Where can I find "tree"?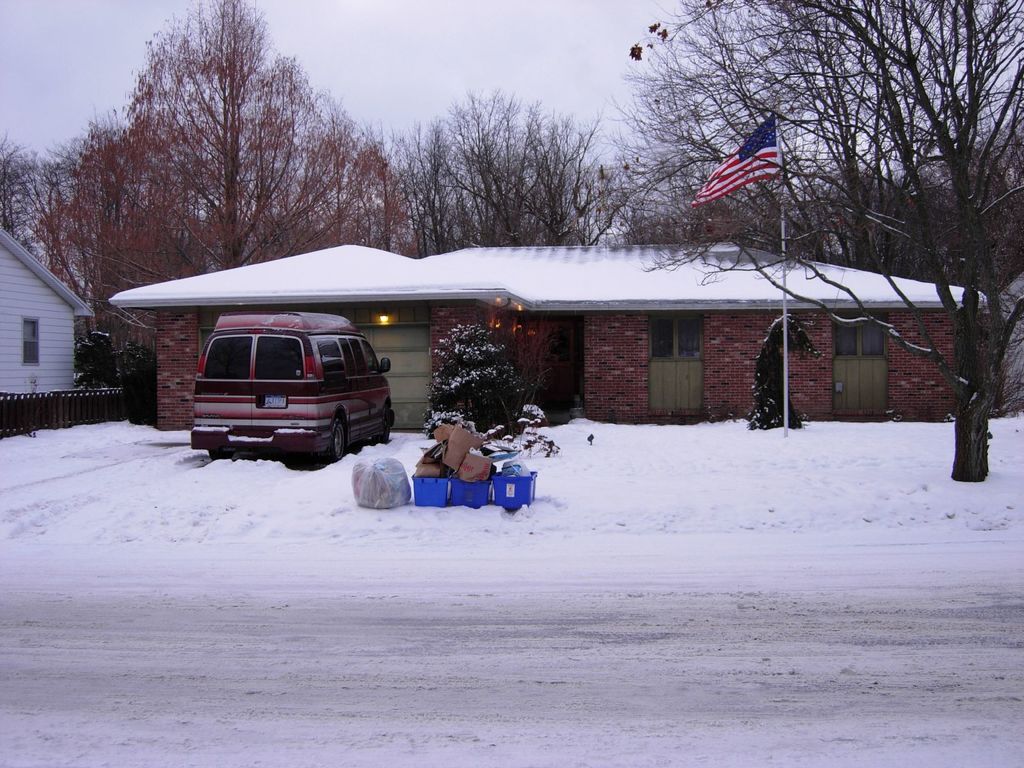
You can find it at select_region(968, 80, 1023, 313).
